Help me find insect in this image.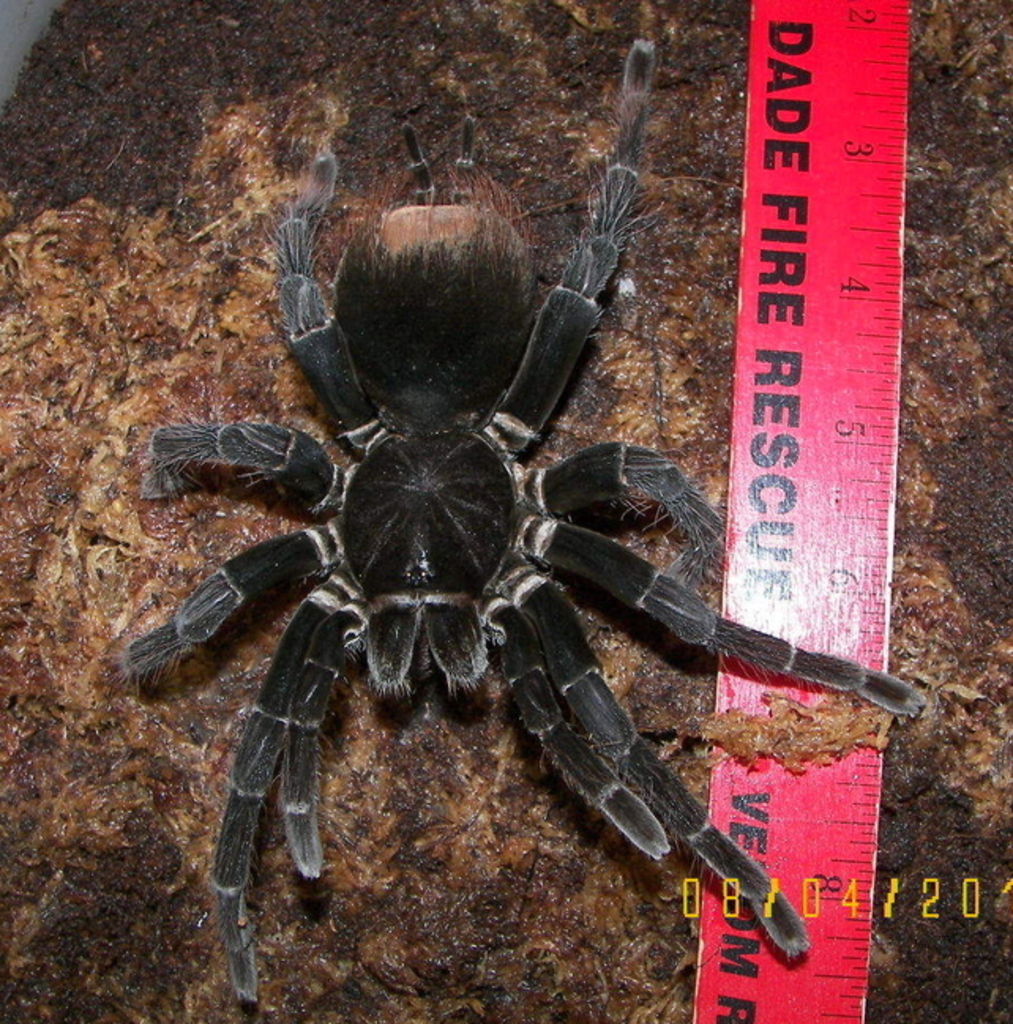
Found it: 112, 38, 931, 1008.
